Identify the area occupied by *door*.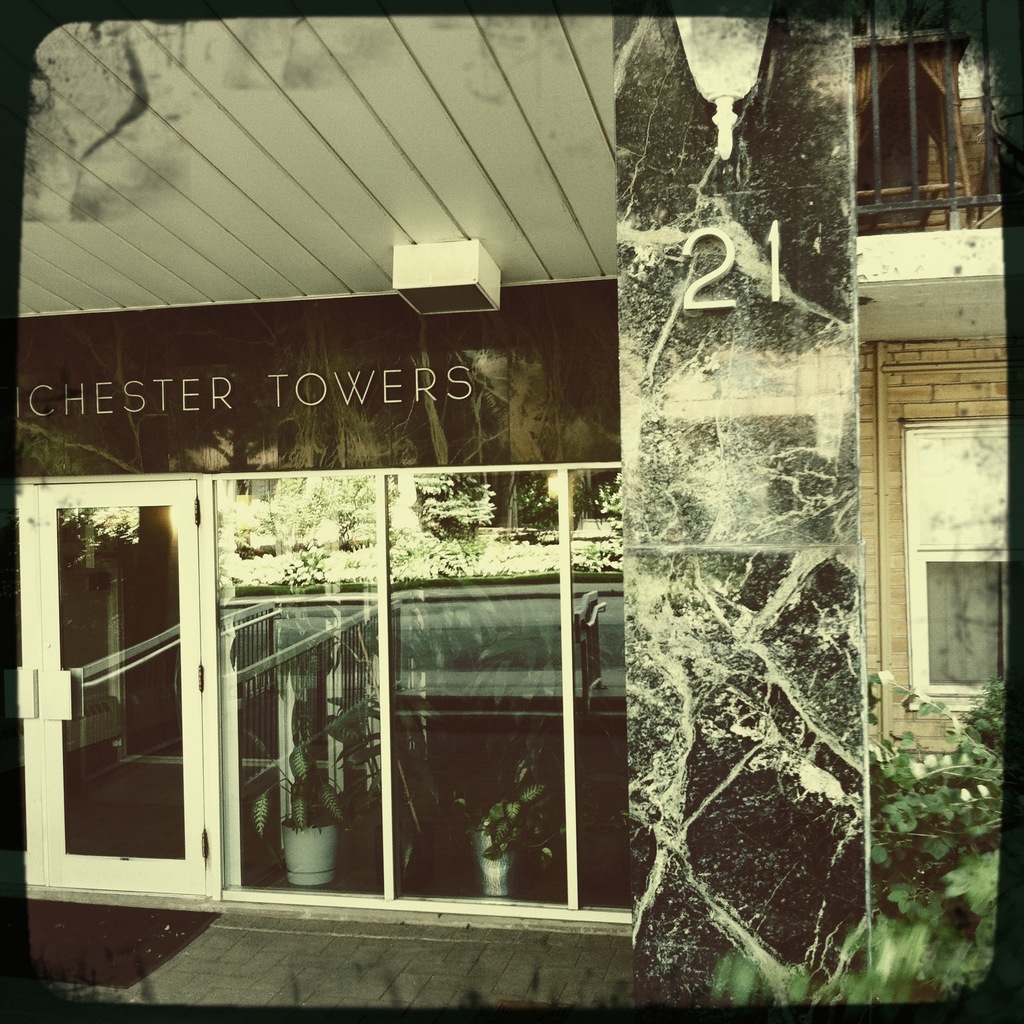
Area: [x1=25, y1=475, x2=216, y2=902].
